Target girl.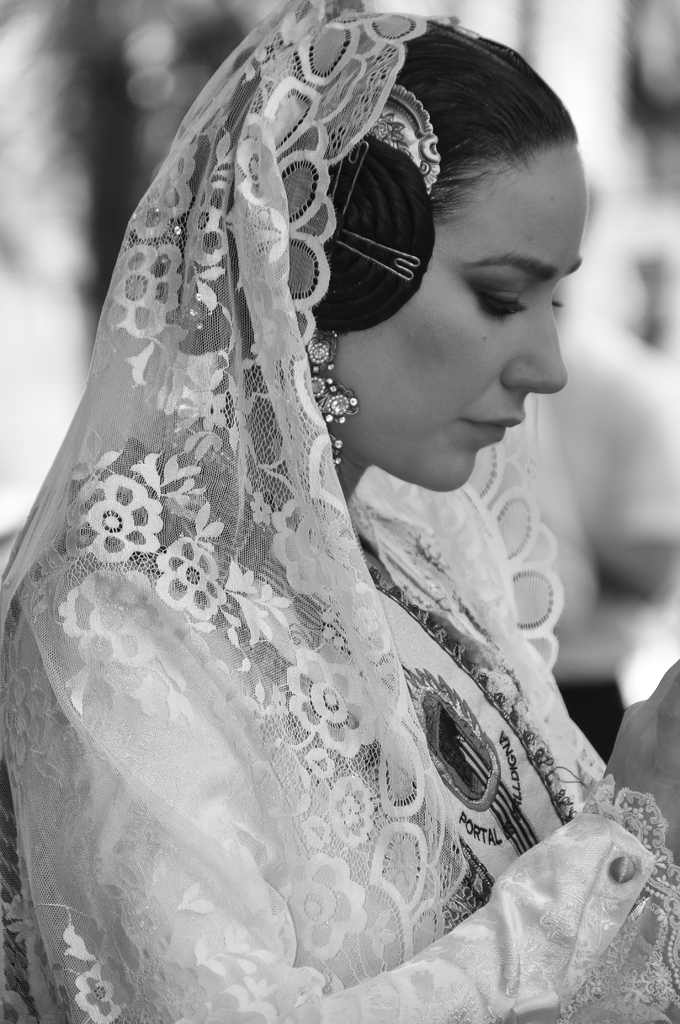
Target region: [0,0,679,1023].
